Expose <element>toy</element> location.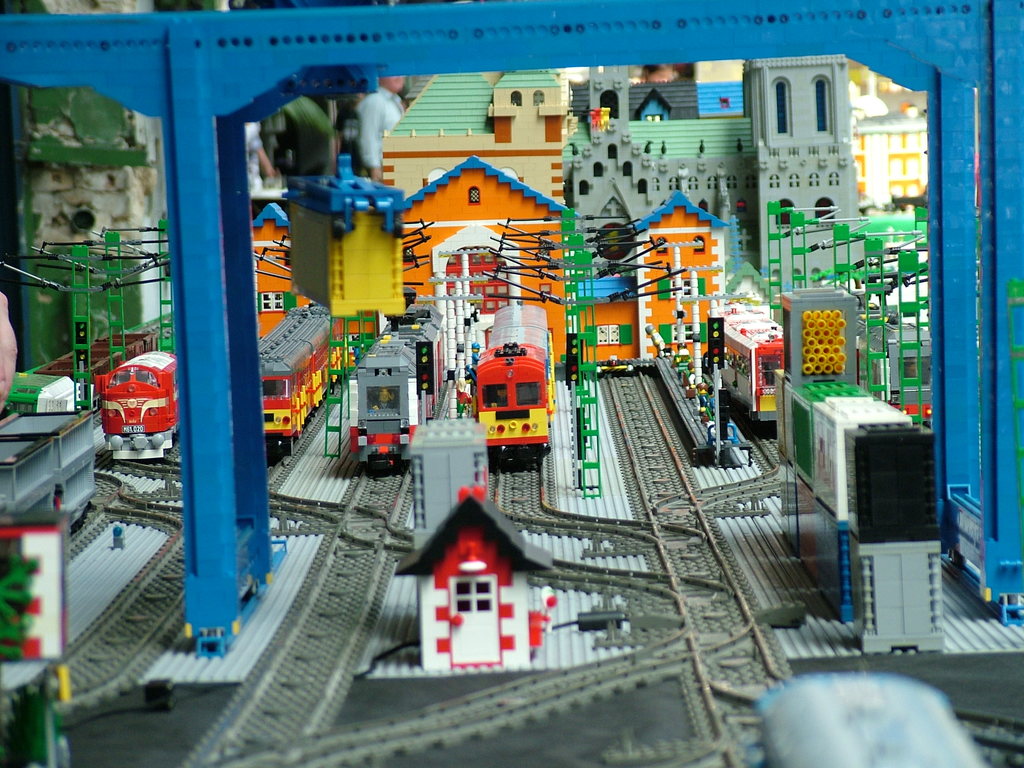
Exposed at [7, 368, 89, 429].
